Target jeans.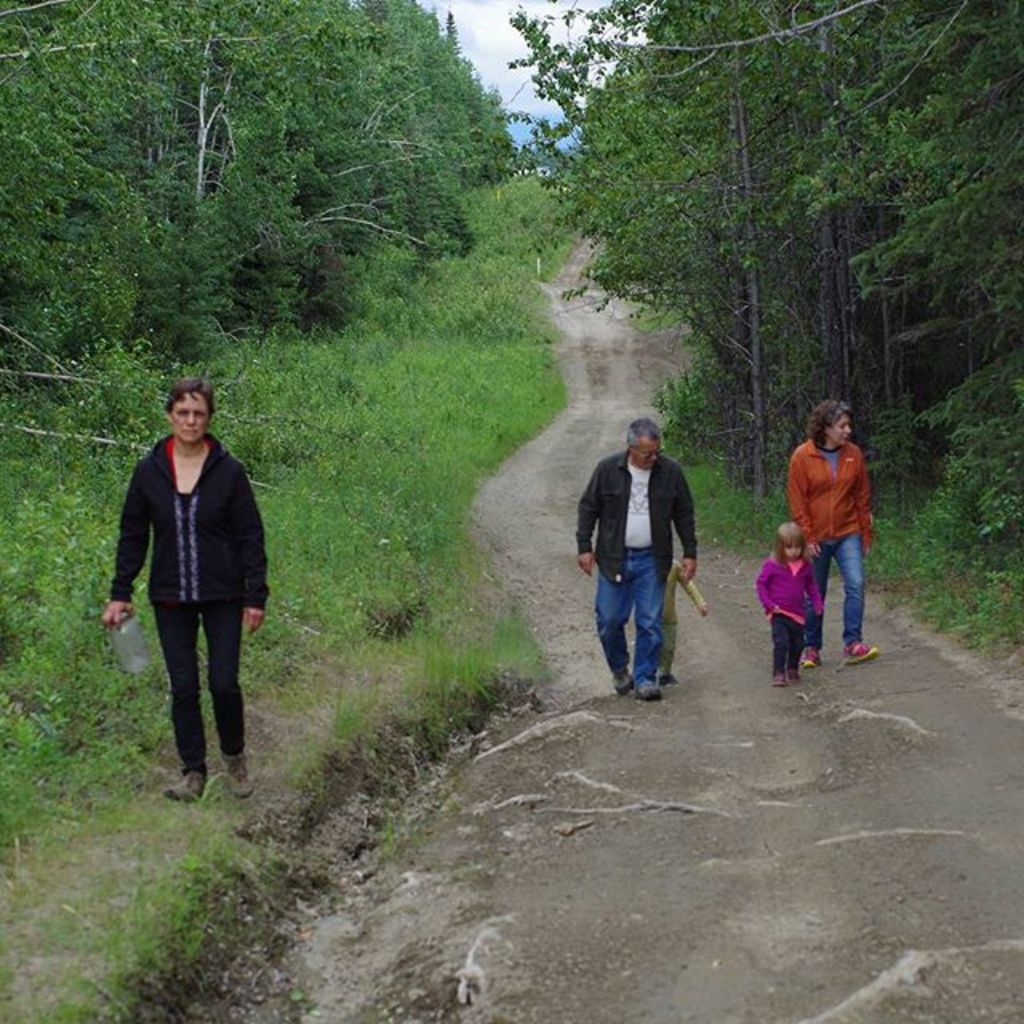
Target region: box=[805, 533, 869, 642].
